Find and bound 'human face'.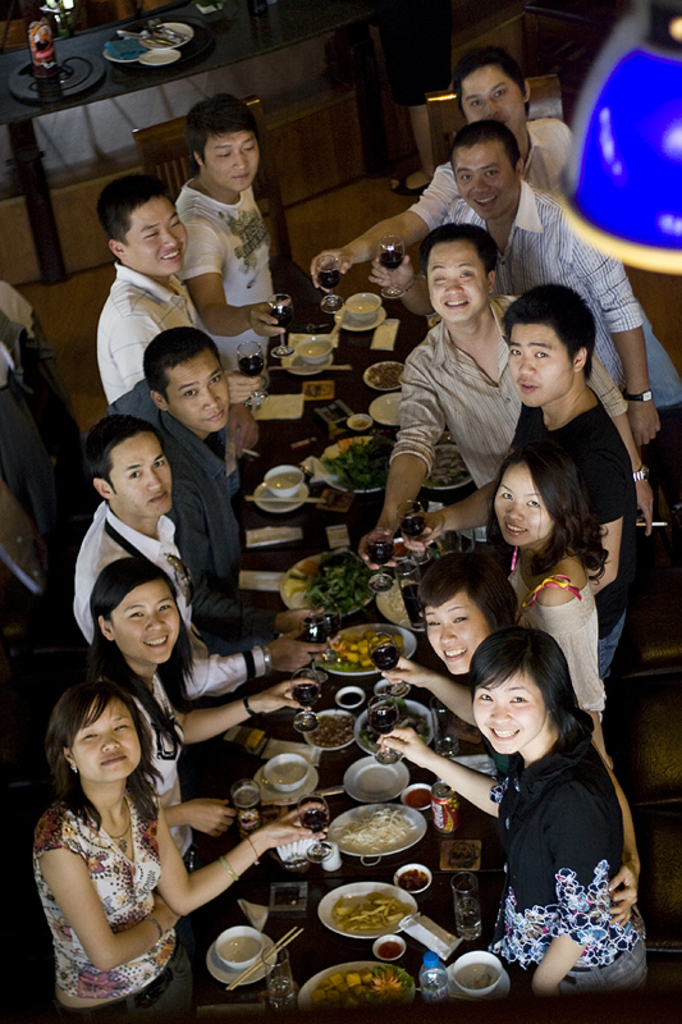
Bound: <region>68, 705, 143, 785</region>.
